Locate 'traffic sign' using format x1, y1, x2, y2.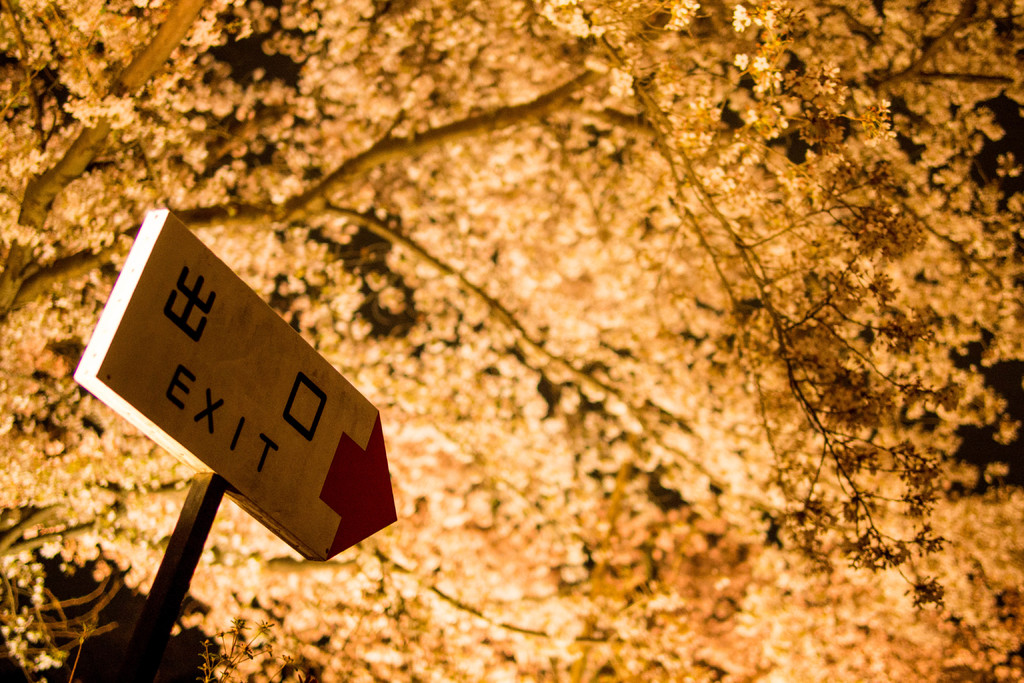
74, 206, 398, 563.
